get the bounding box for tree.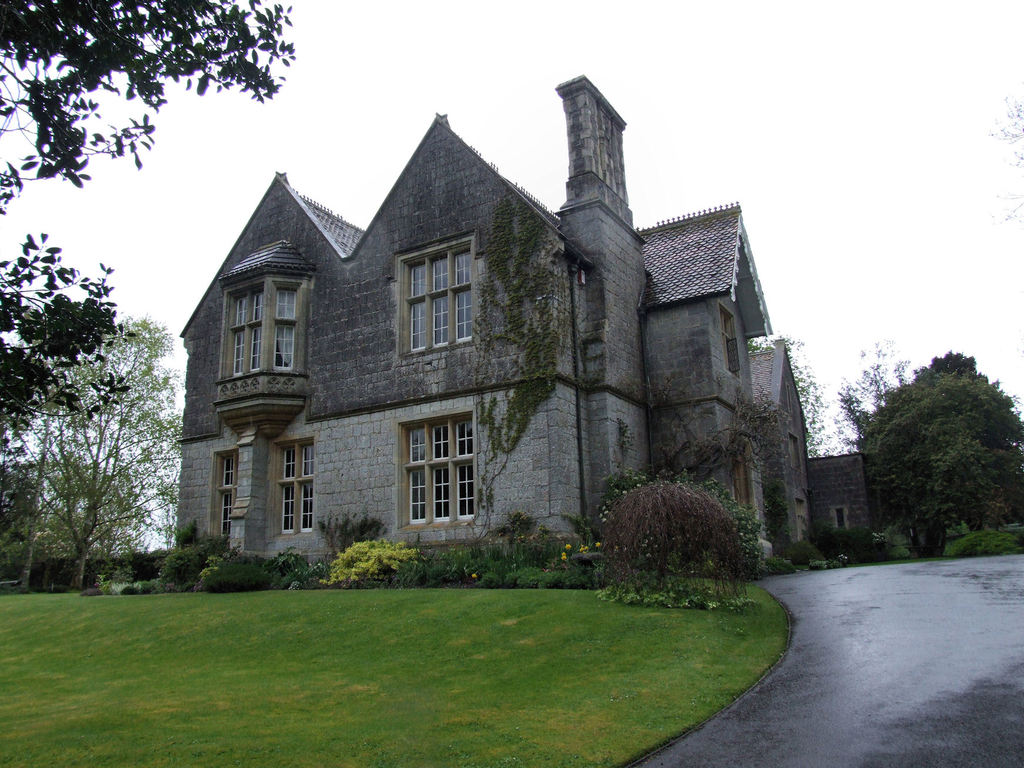
BBox(839, 335, 906, 440).
